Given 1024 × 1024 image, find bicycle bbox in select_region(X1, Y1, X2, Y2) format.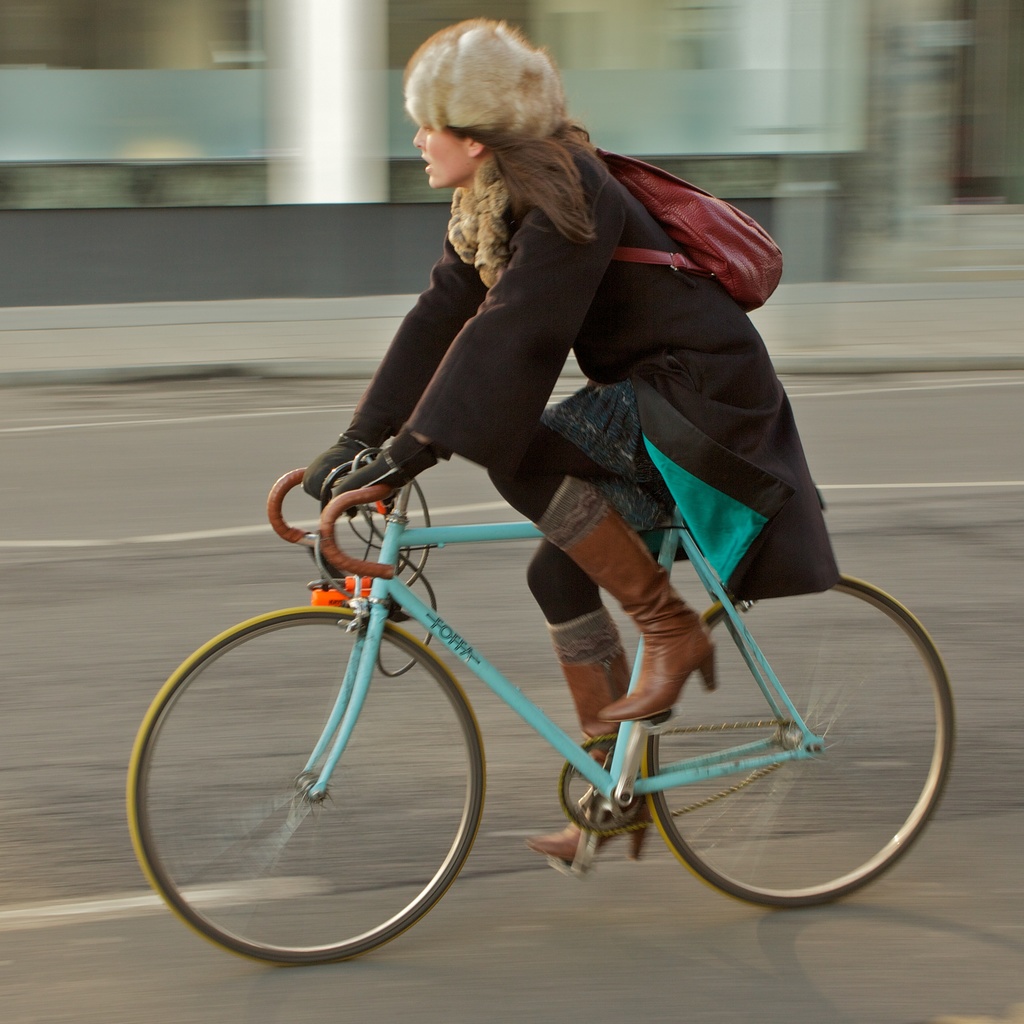
select_region(114, 447, 994, 943).
